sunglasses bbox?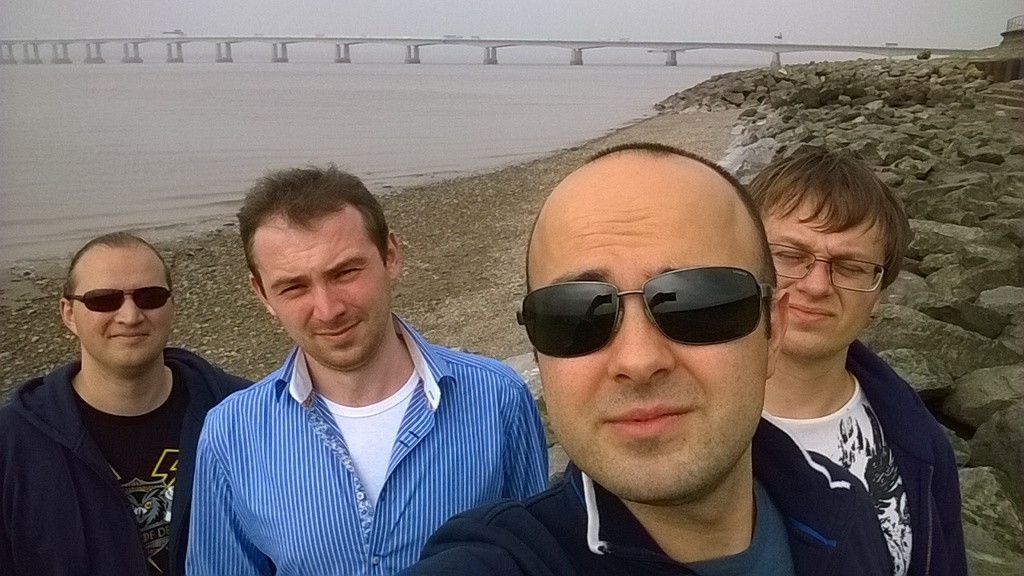
bbox(64, 285, 172, 314)
